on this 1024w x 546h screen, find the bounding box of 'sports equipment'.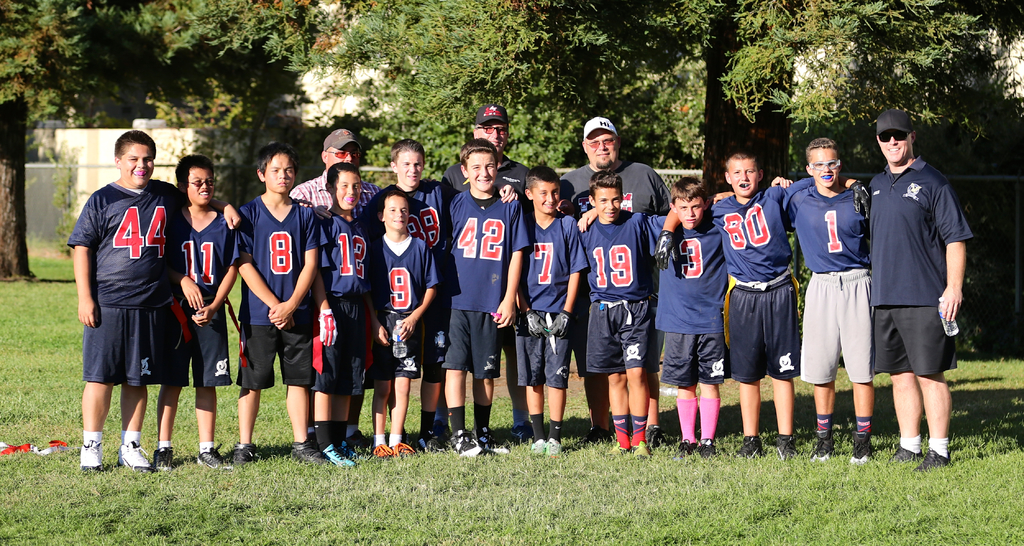
Bounding box: <box>76,436,101,469</box>.
